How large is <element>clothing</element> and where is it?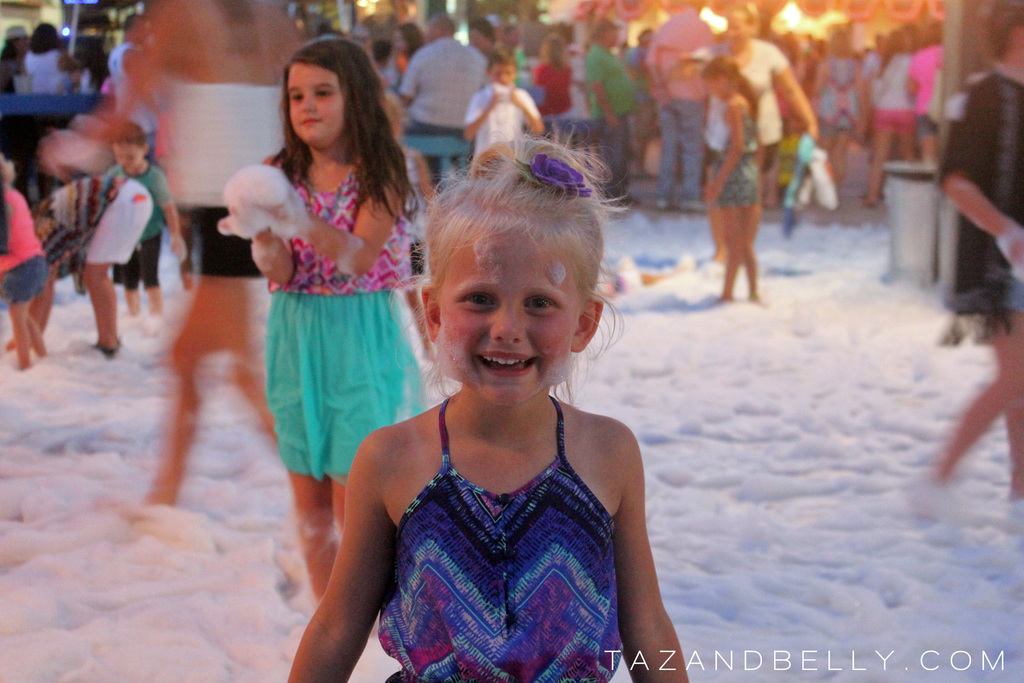
Bounding box: detection(909, 47, 945, 127).
